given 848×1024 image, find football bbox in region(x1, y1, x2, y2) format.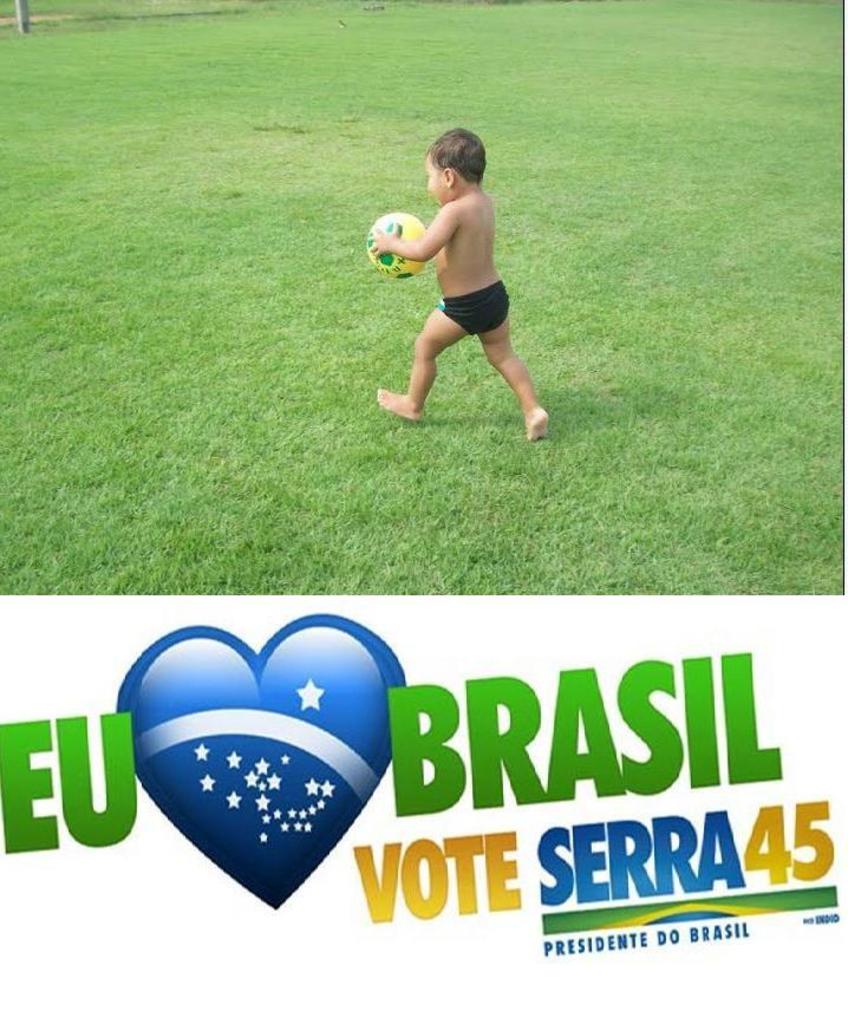
region(366, 211, 429, 288).
